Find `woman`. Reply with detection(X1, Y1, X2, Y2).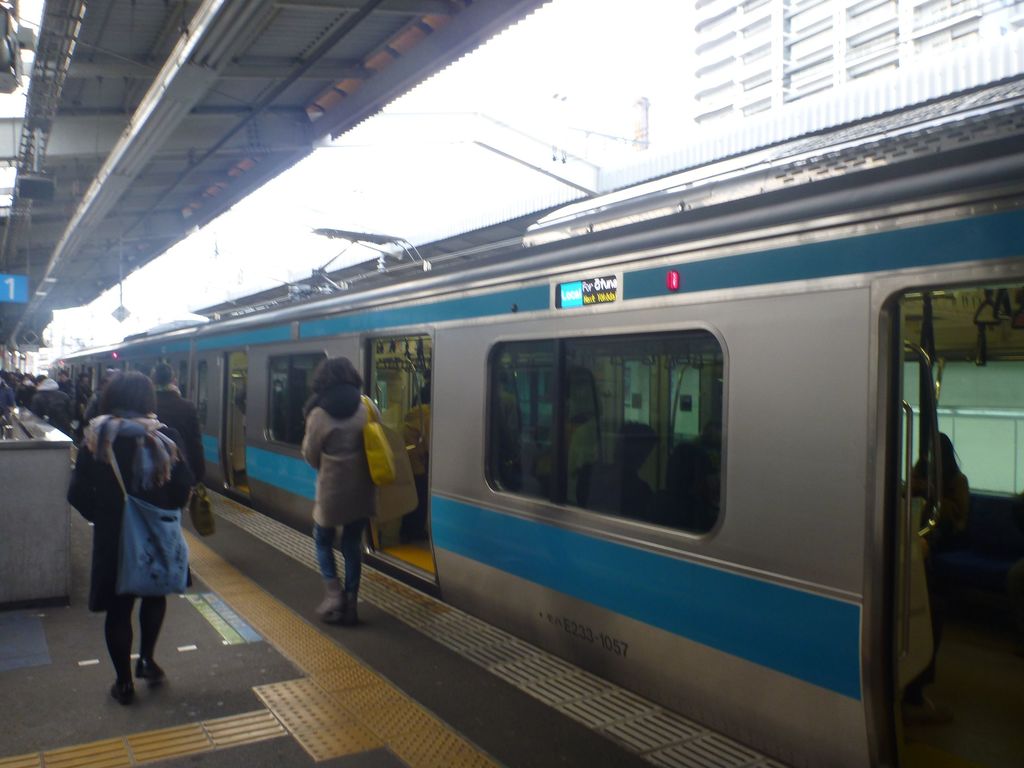
detection(27, 380, 57, 414).
